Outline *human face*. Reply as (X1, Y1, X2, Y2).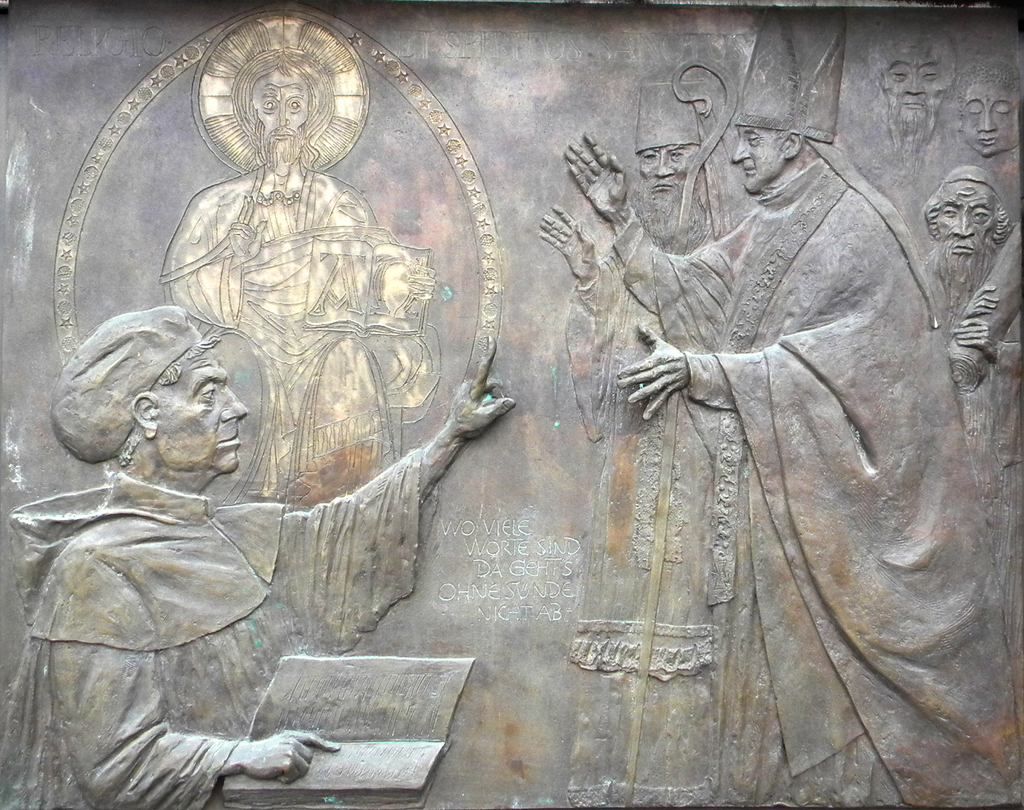
(168, 348, 248, 478).
